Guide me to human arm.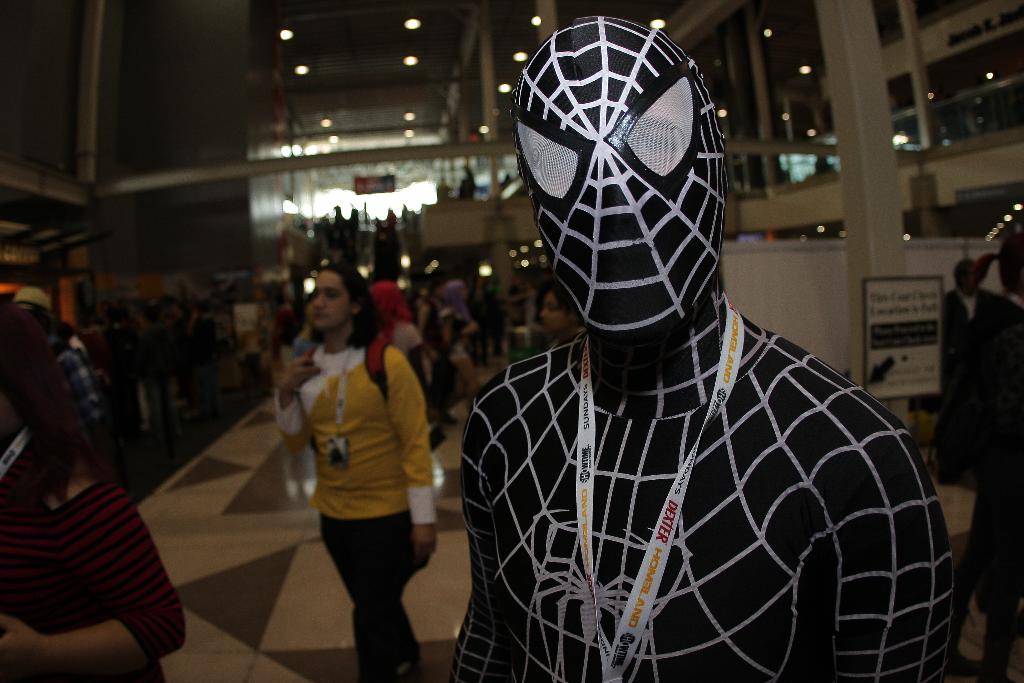
Guidance: 447, 418, 508, 682.
